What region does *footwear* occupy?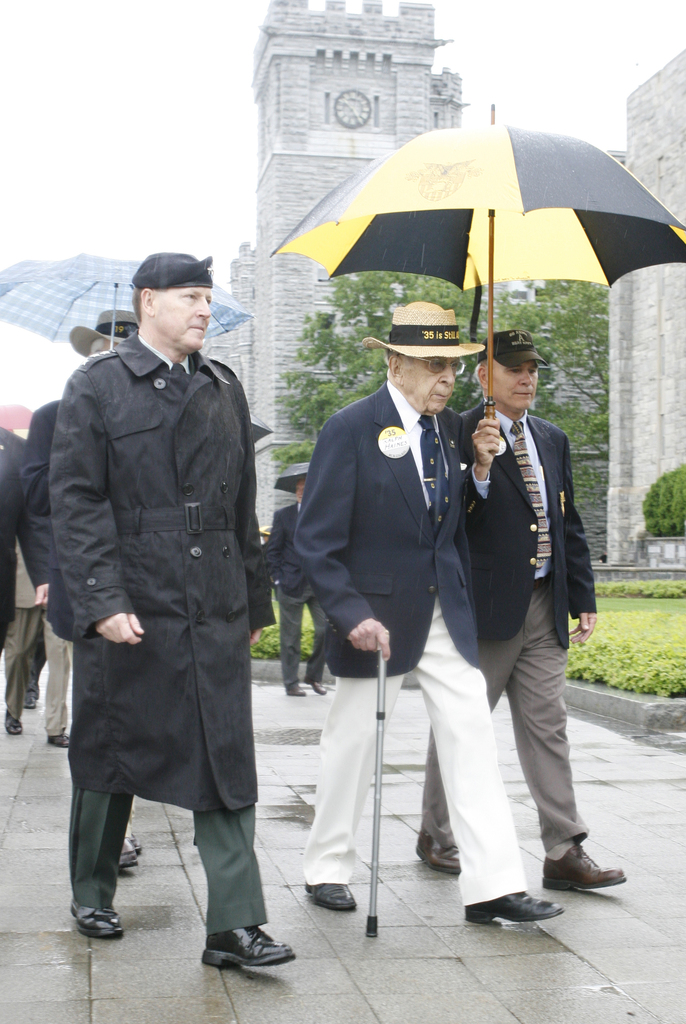
pyautogui.locateOnScreen(299, 879, 357, 910).
